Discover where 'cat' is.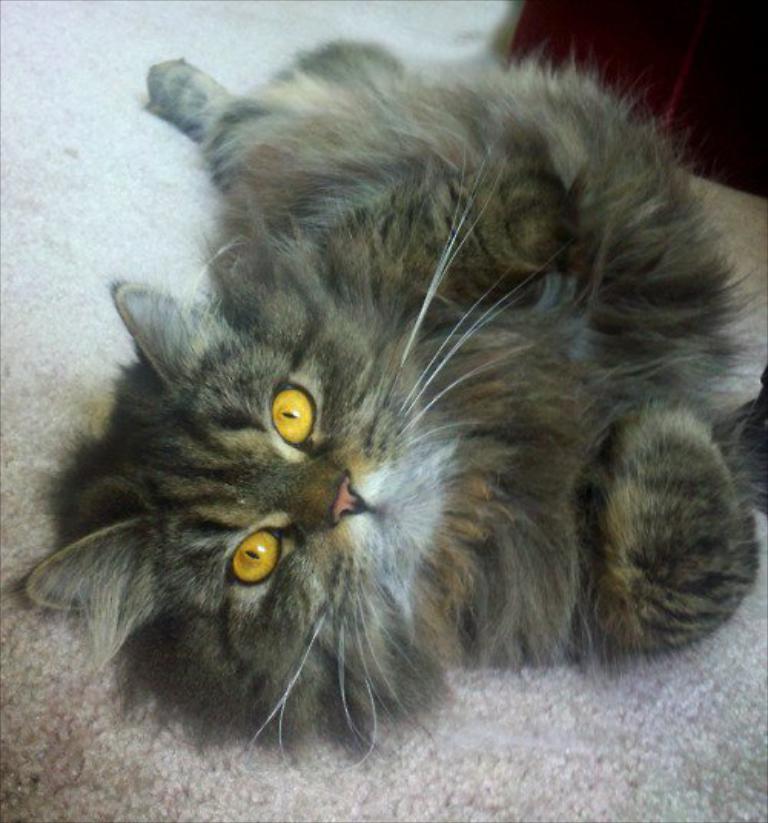
Discovered at <region>2, 32, 766, 783</region>.
